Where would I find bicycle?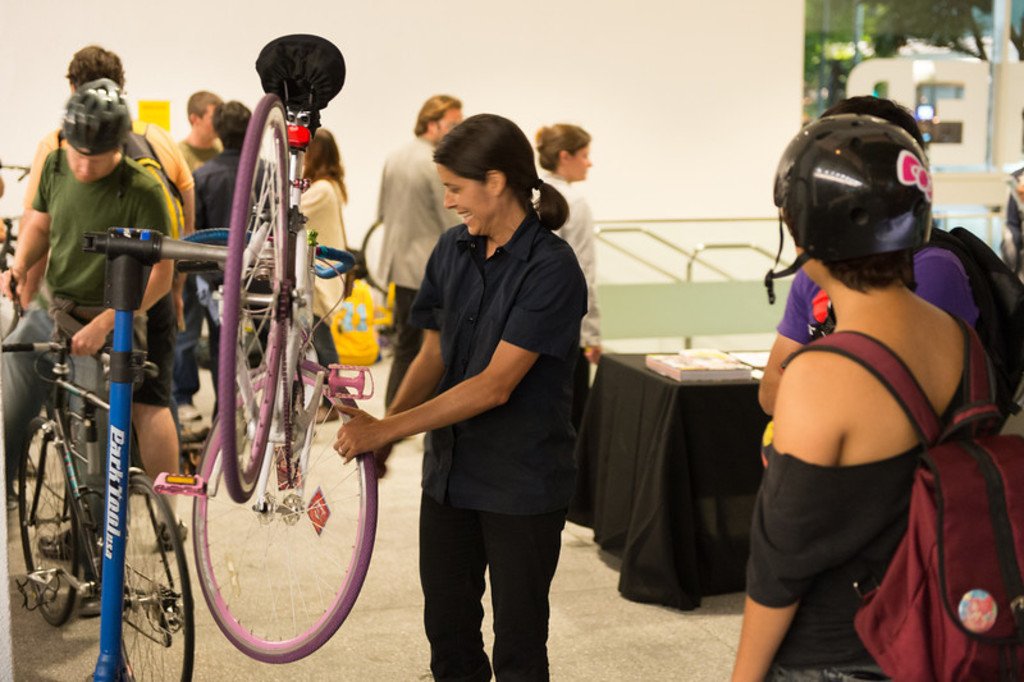
At region(125, 35, 378, 681).
